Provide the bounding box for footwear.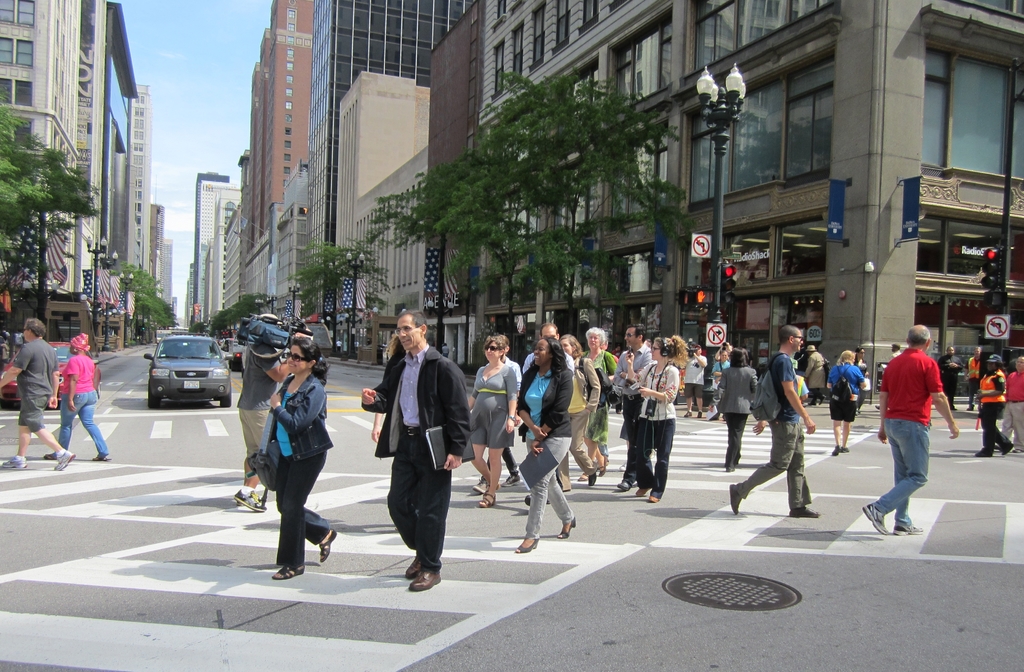
crop(1000, 436, 1015, 455).
